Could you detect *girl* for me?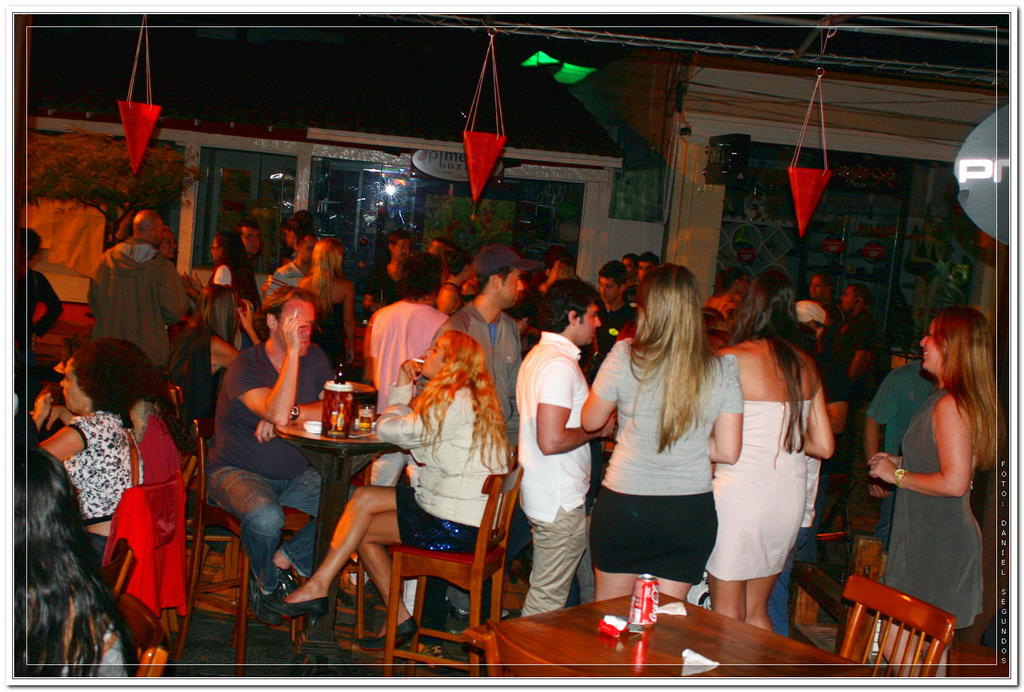
Detection result: <box>579,262,744,600</box>.
